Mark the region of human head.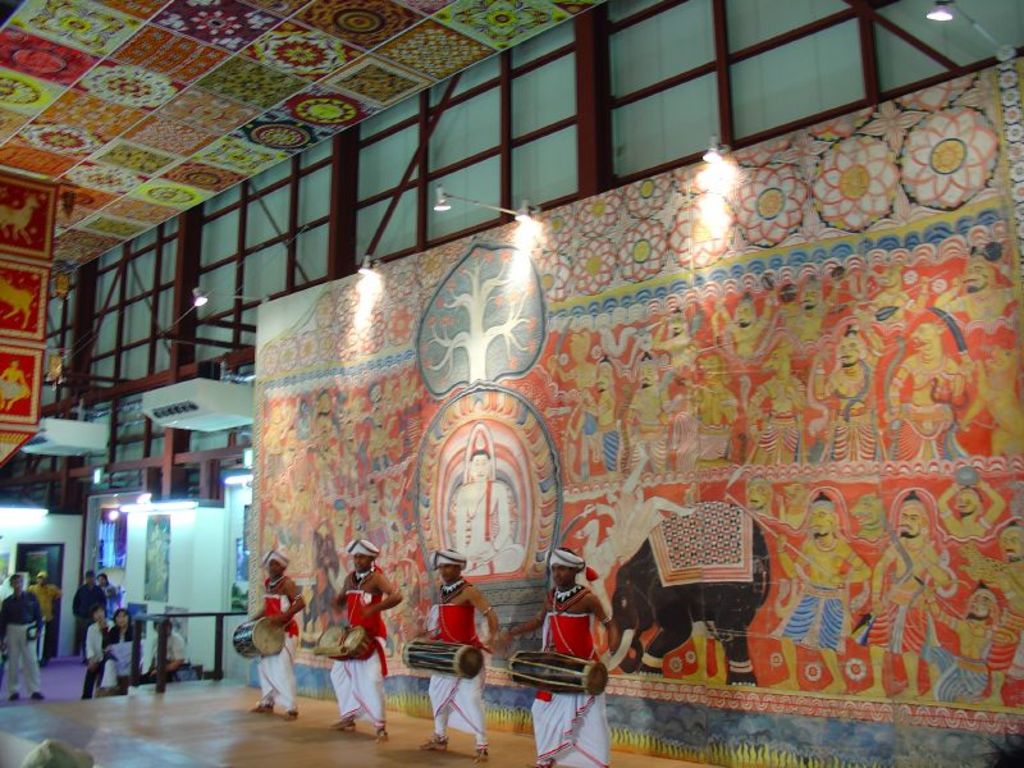
Region: Rect(86, 570, 100, 584).
